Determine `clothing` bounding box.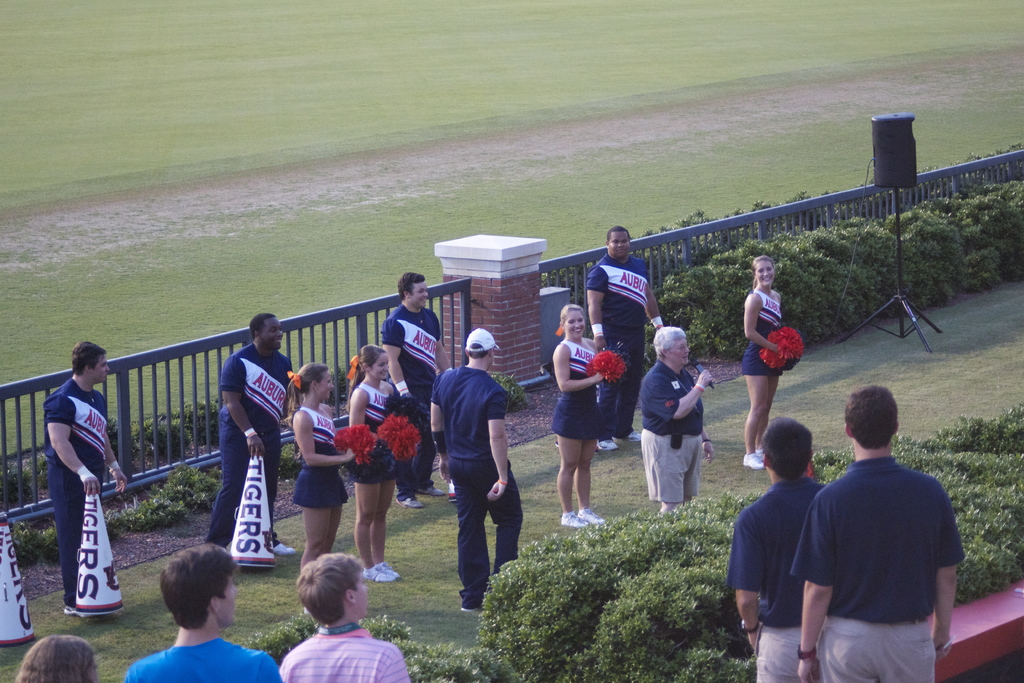
Determined: (35,356,120,618).
